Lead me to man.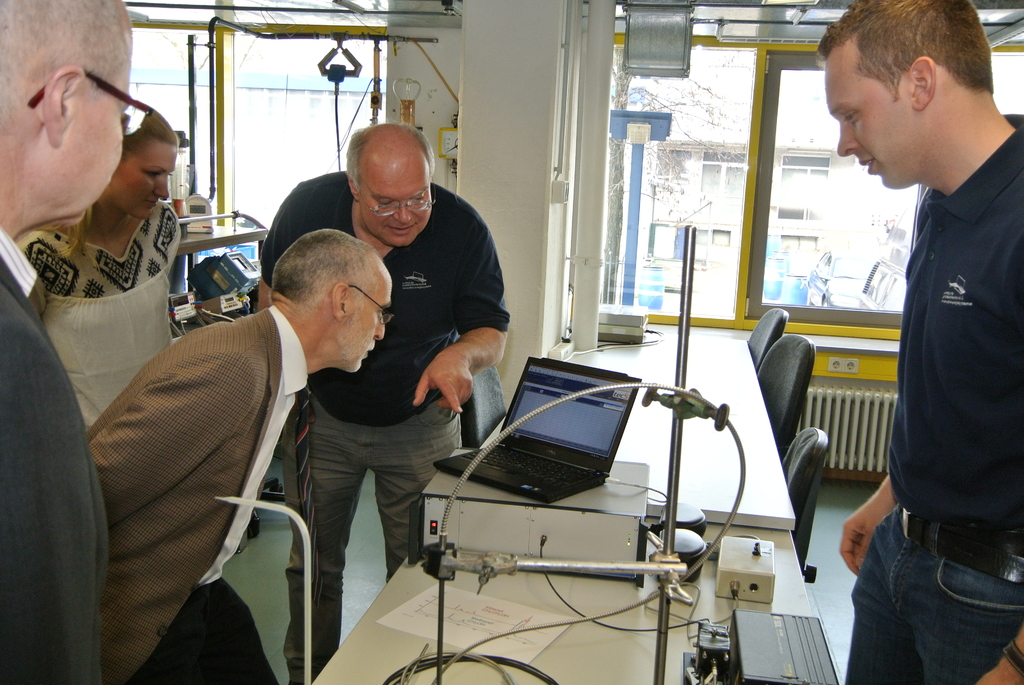
Lead to locate(0, 0, 156, 684).
